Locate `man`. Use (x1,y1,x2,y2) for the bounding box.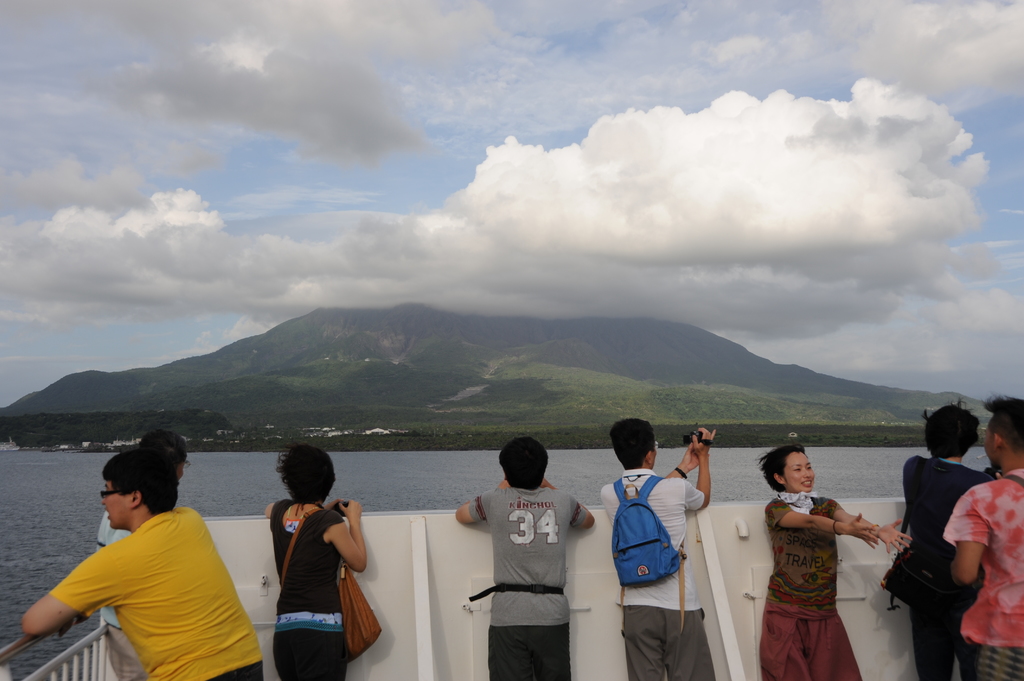
(945,393,1023,680).
